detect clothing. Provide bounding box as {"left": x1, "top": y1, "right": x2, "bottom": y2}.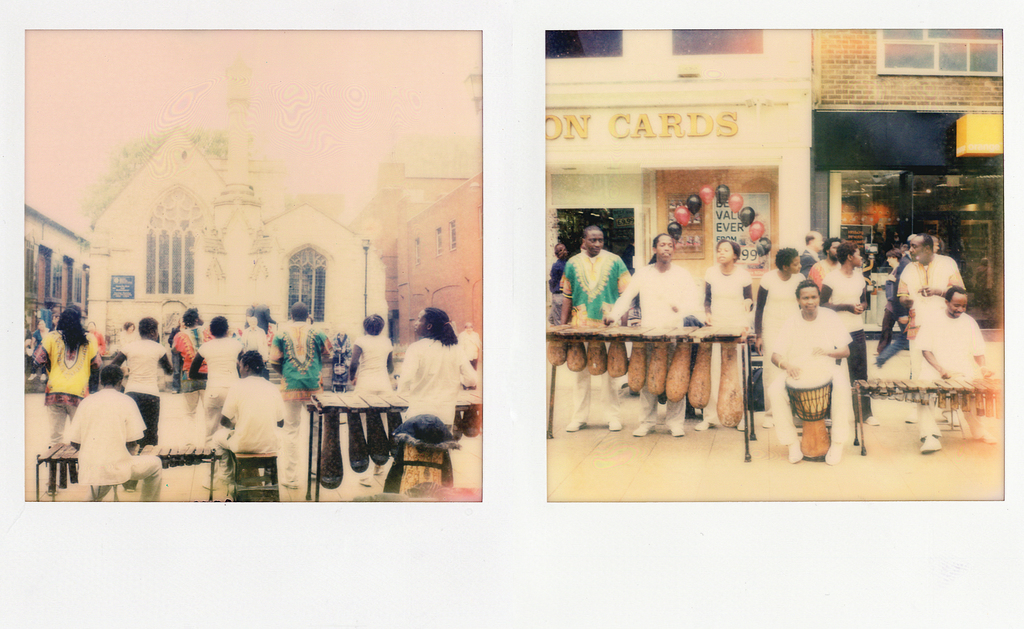
{"left": 116, "top": 338, "right": 163, "bottom": 444}.
